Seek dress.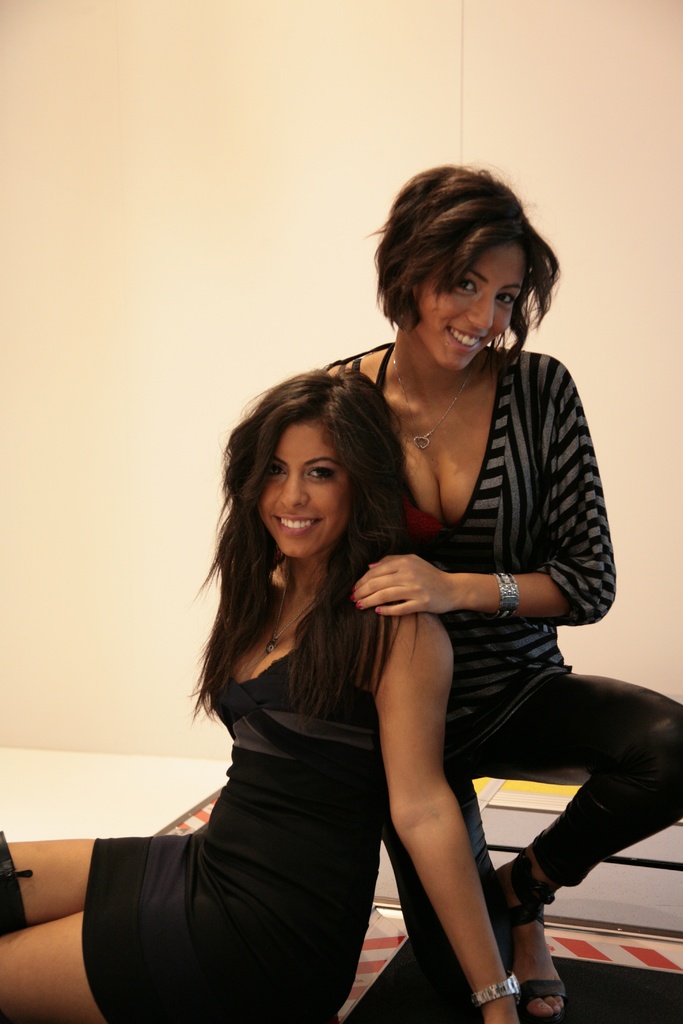
[78, 612, 365, 1018].
